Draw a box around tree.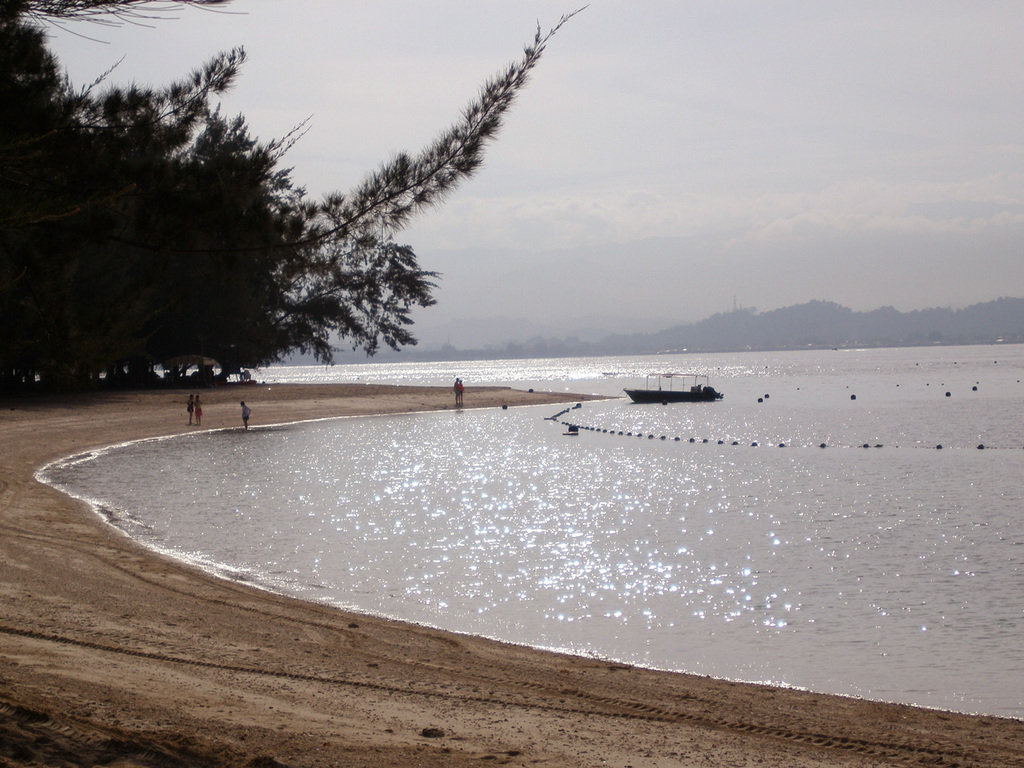
region(16, 0, 590, 376).
